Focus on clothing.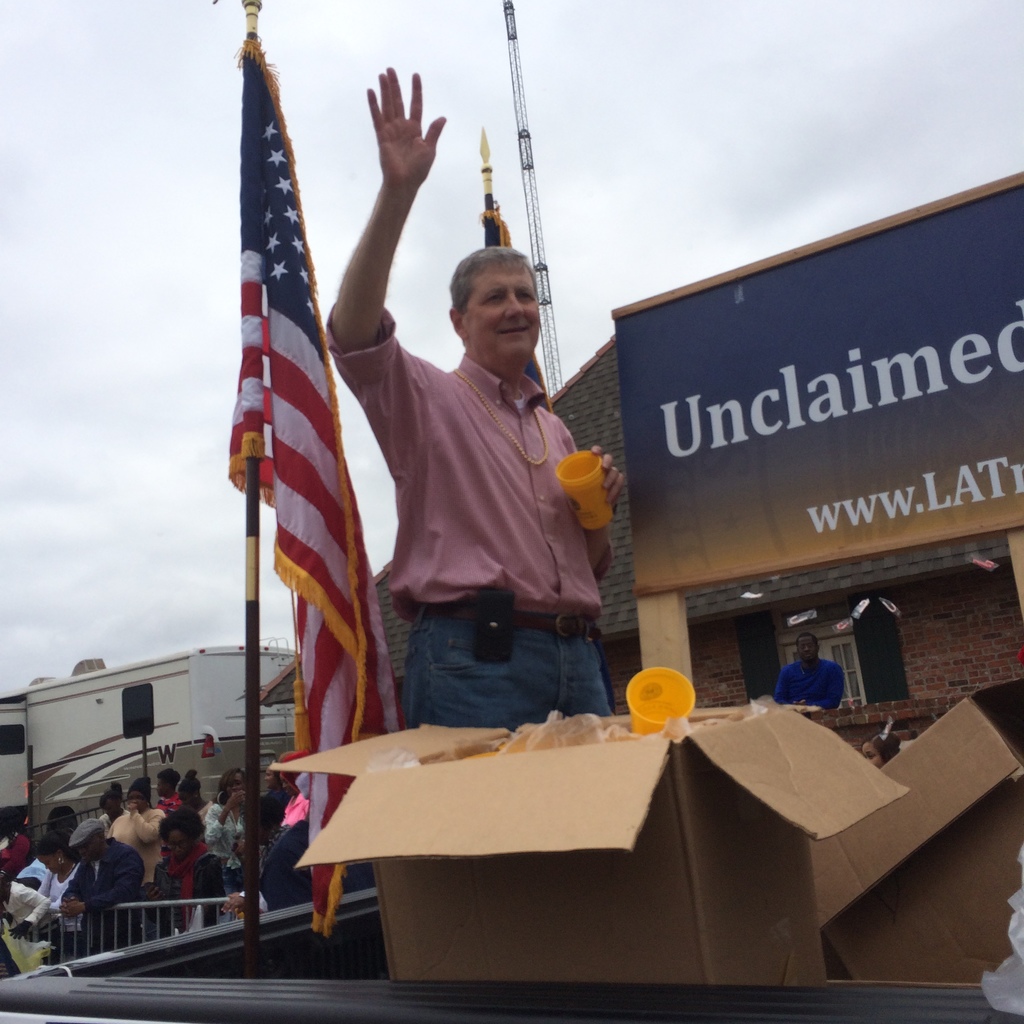
Focused at detection(30, 860, 88, 927).
